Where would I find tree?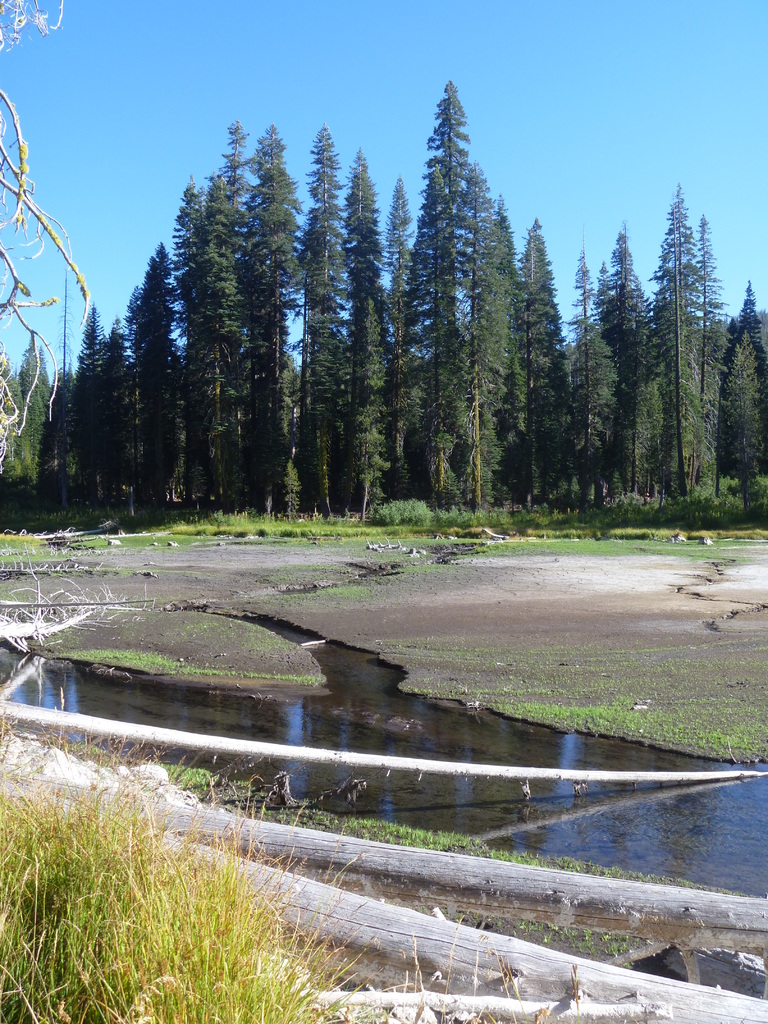
At x1=401 y1=64 x2=532 y2=460.
